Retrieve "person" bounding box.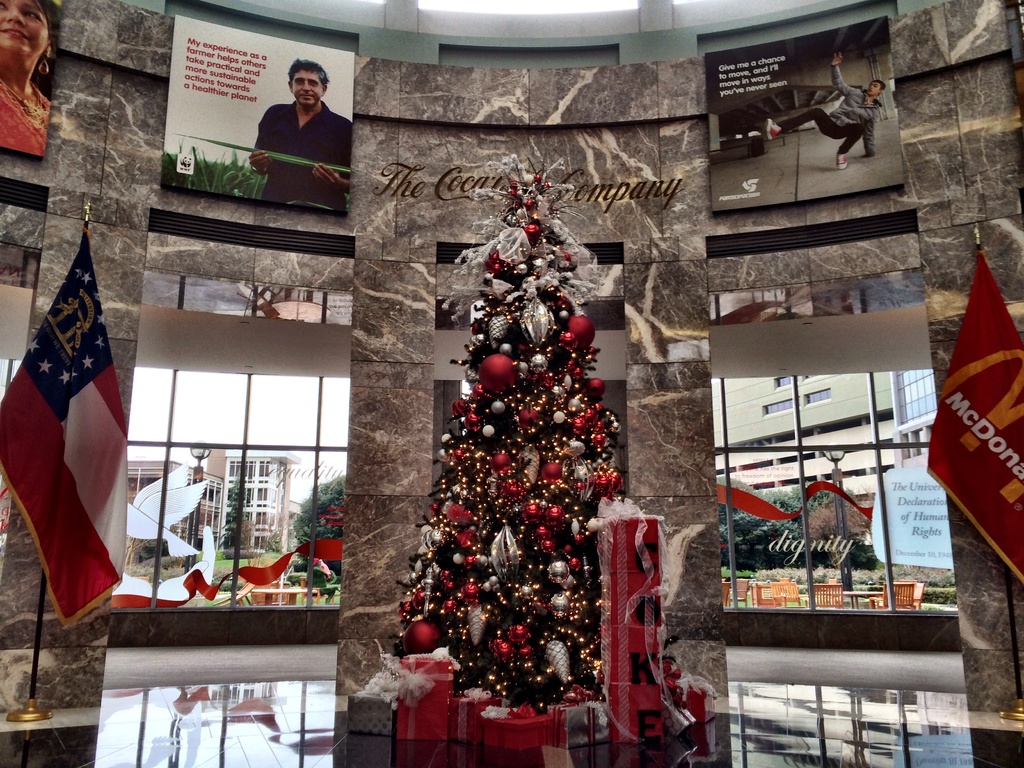
Bounding box: x1=248, y1=60, x2=349, y2=211.
